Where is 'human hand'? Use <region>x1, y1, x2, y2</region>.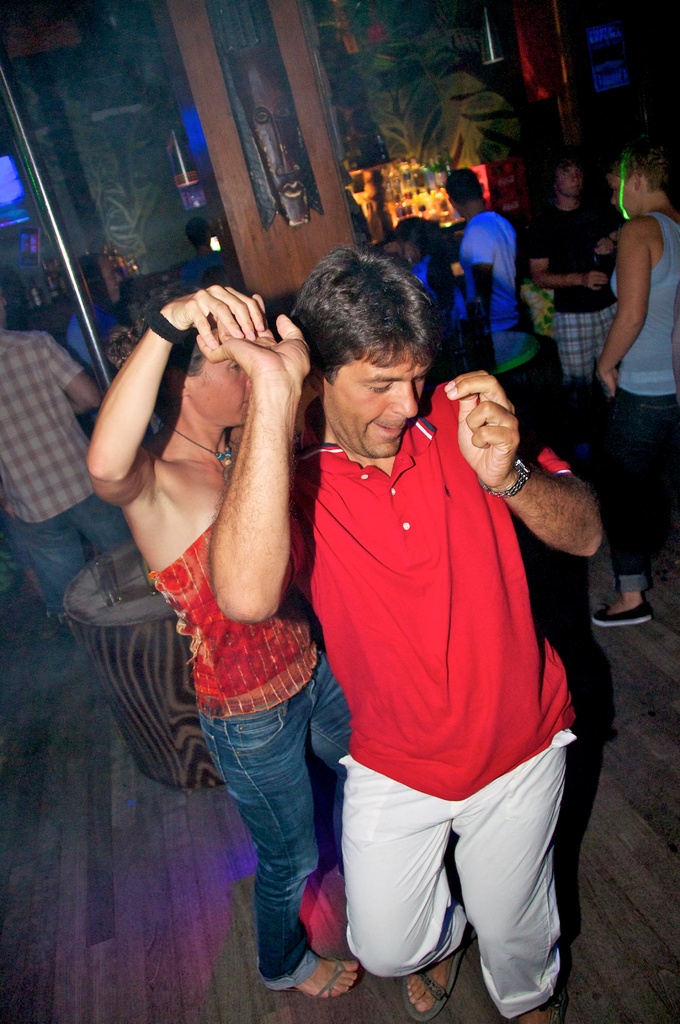
<region>593, 239, 615, 260</region>.
